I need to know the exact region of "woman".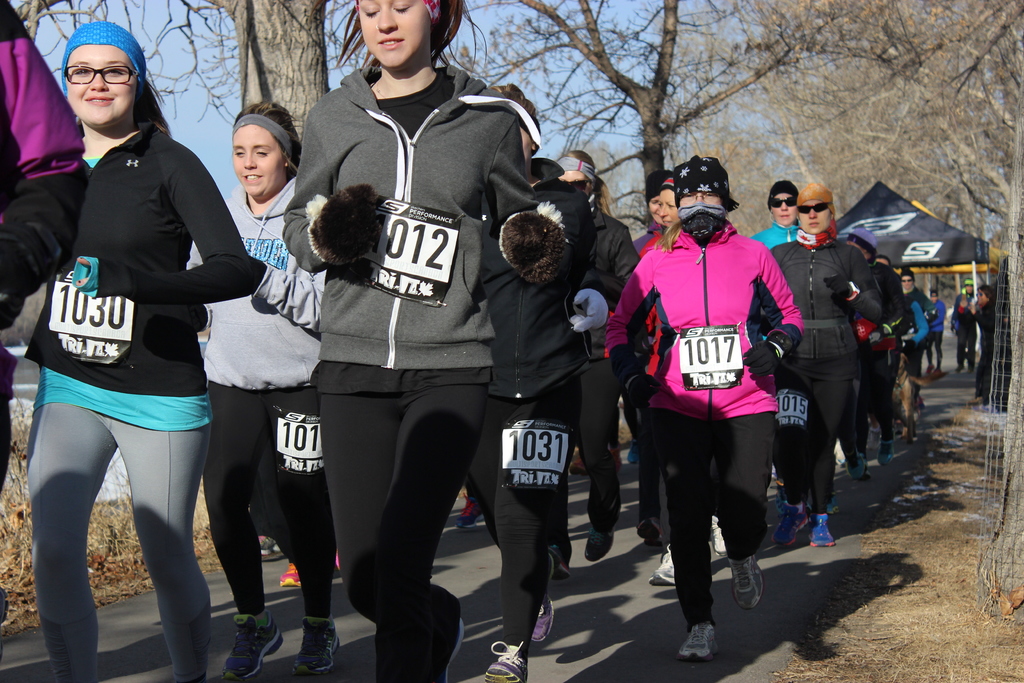
Region: box=[755, 181, 879, 553].
